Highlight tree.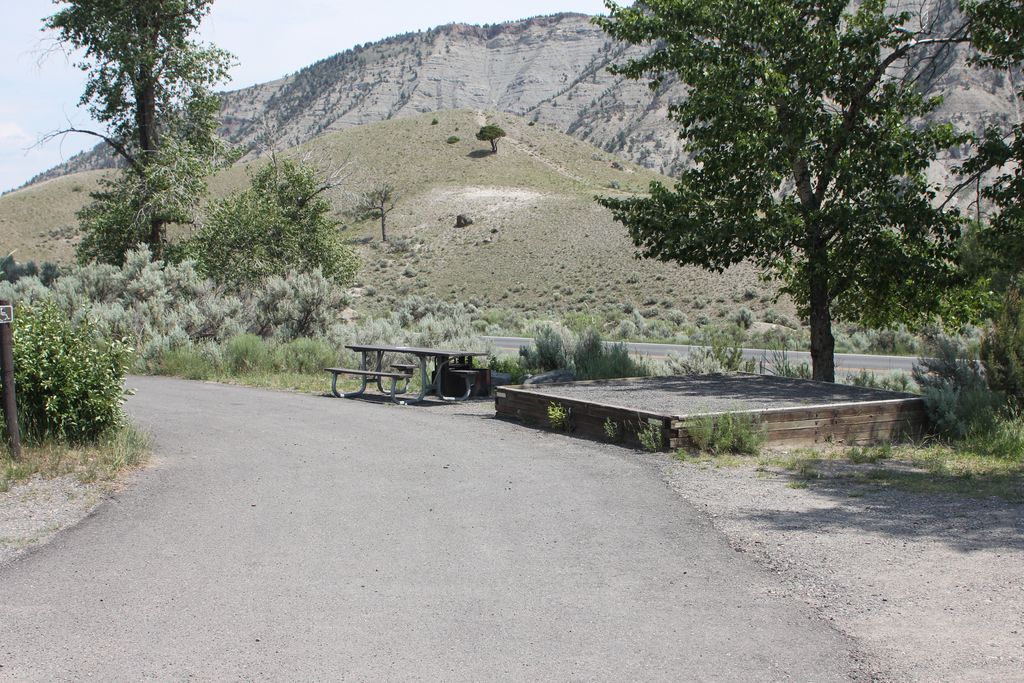
Highlighted region: {"left": 952, "top": 1, "right": 1023, "bottom": 303}.
